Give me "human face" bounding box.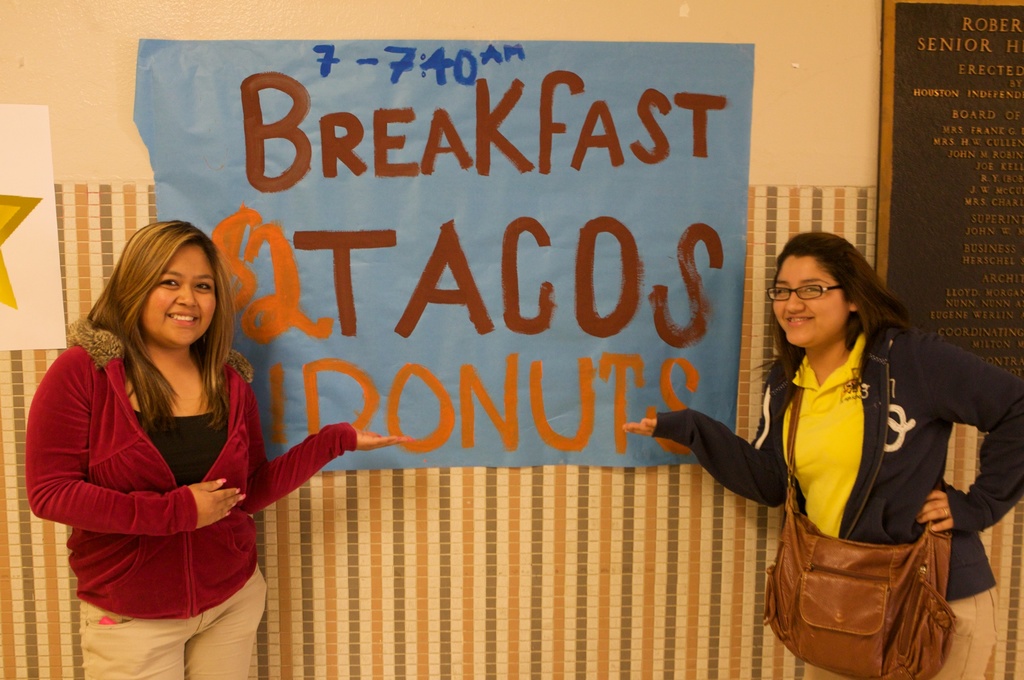
(left=141, top=245, right=214, bottom=348).
